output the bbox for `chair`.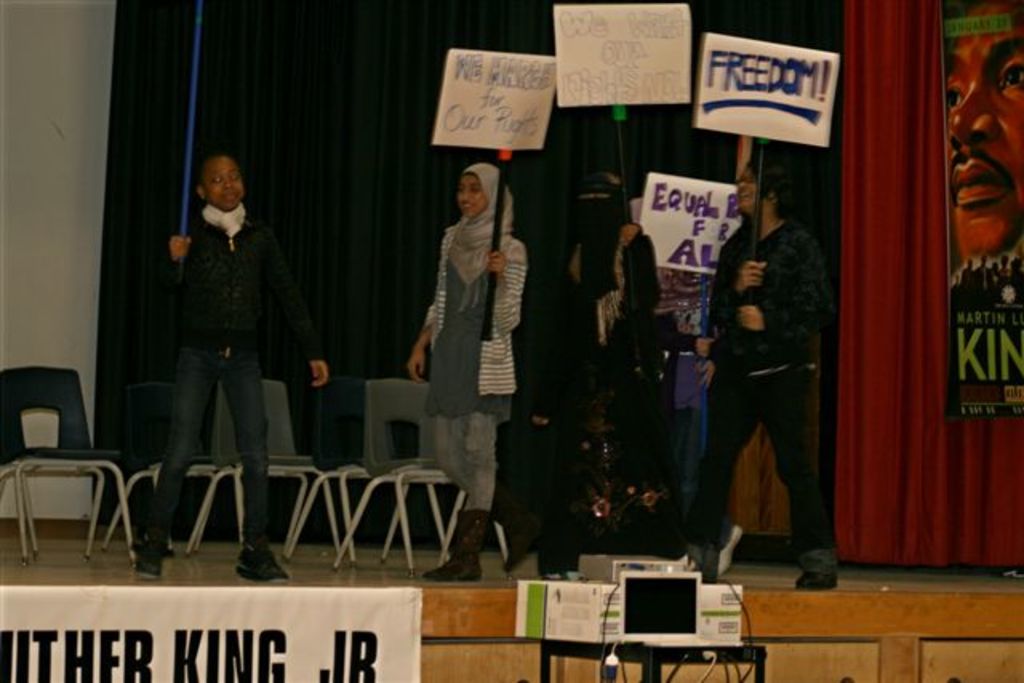
101, 377, 242, 561.
